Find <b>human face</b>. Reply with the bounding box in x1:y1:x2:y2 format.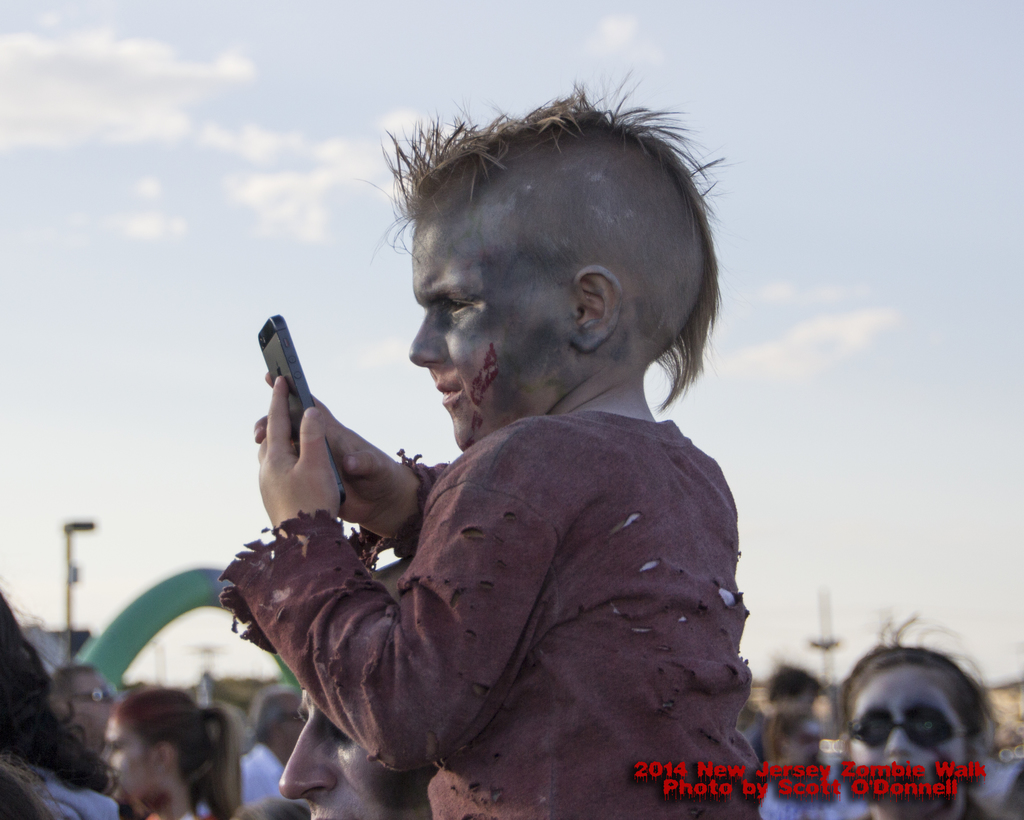
65:664:113:741.
